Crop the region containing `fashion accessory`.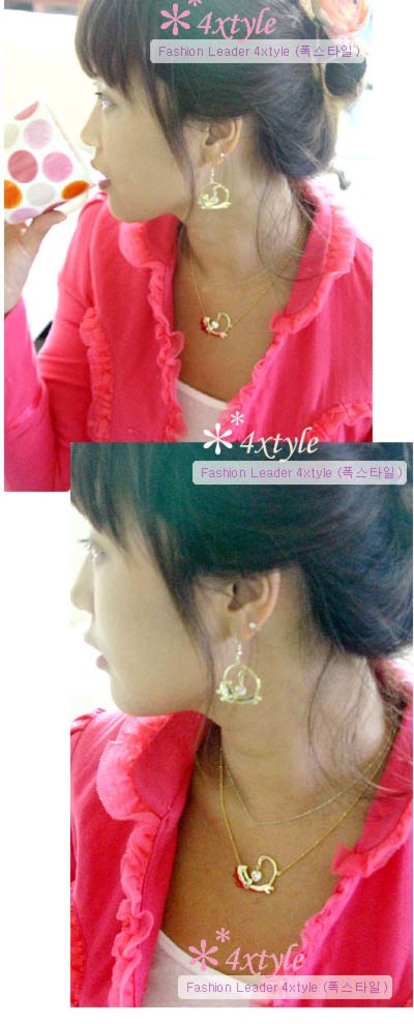
Crop region: (209, 716, 400, 903).
